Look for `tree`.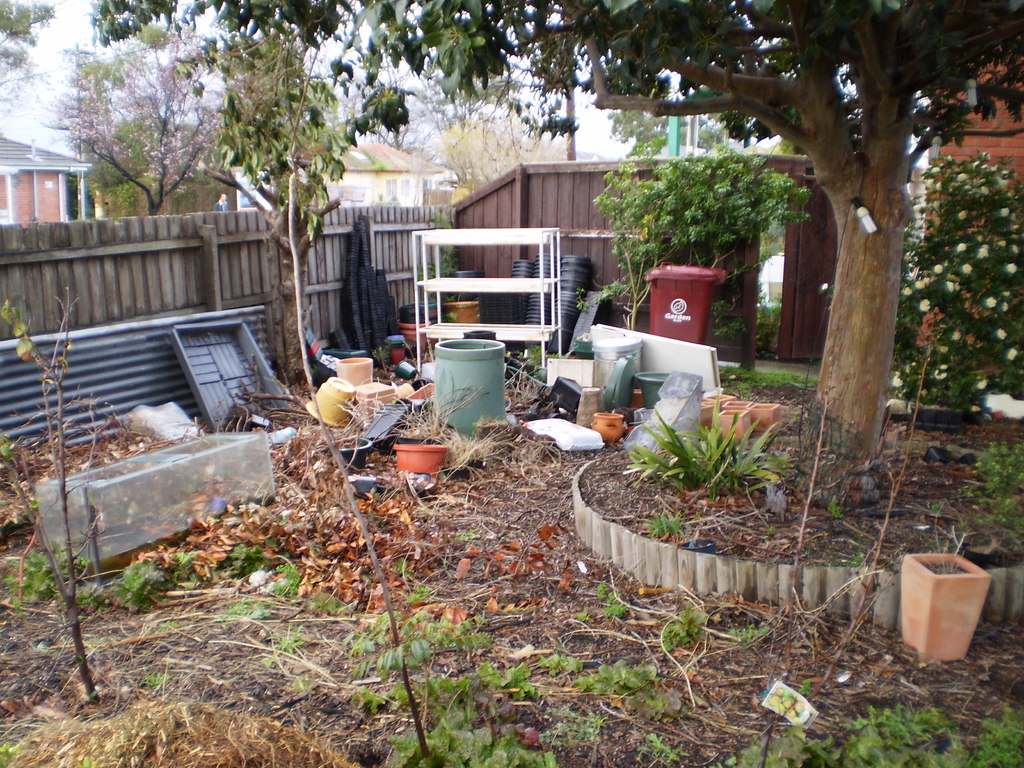
Found: 0, 0, 60, 109.
